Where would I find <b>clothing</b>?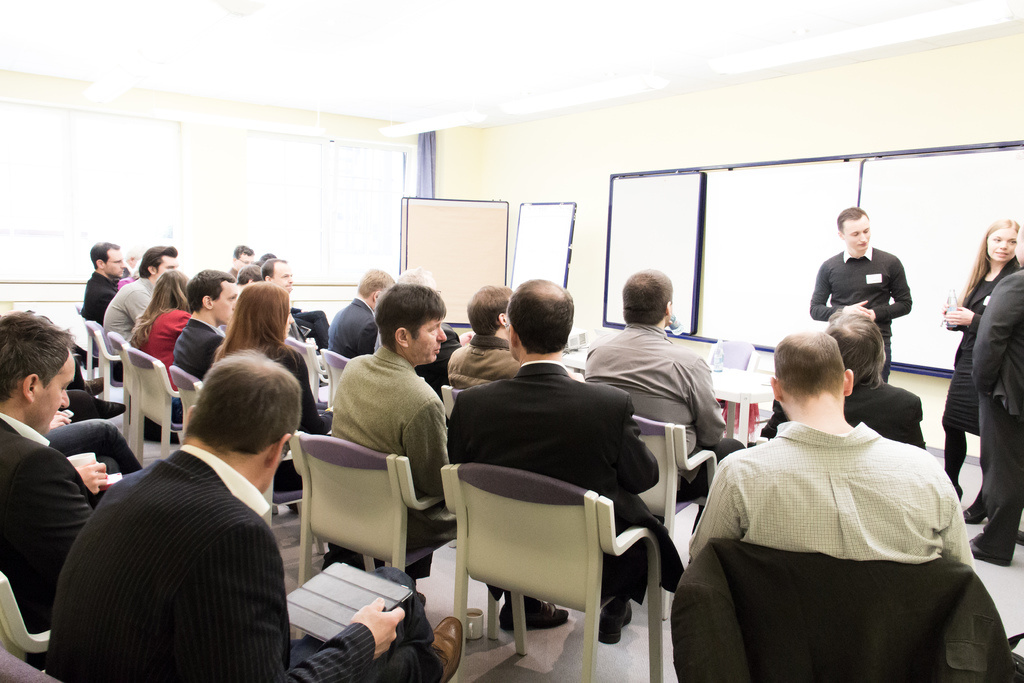
At Rect(81, 267, 122, 323).
